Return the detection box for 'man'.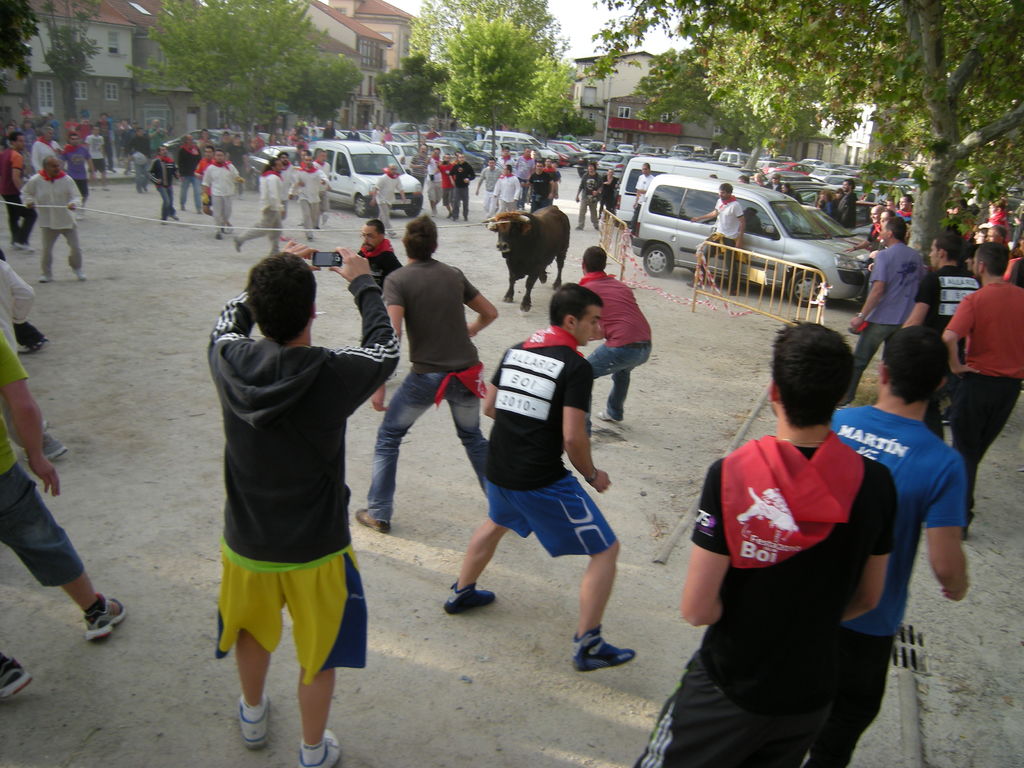
(x1=15, y1=157, x2=88, y2=285).
